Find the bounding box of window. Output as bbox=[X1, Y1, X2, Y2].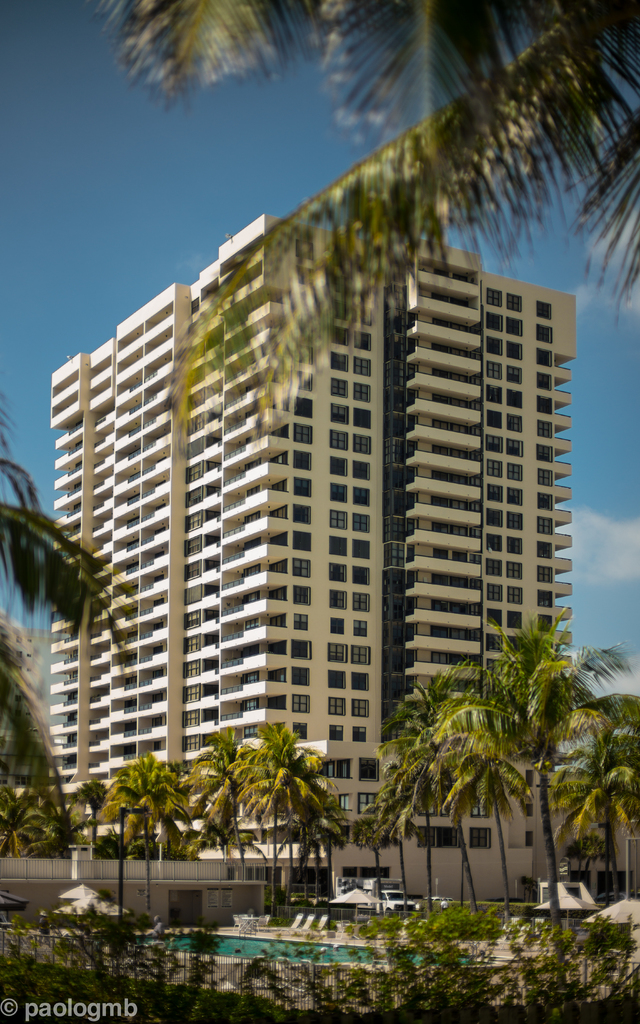
bbox=[330, 762, 348, 781].
